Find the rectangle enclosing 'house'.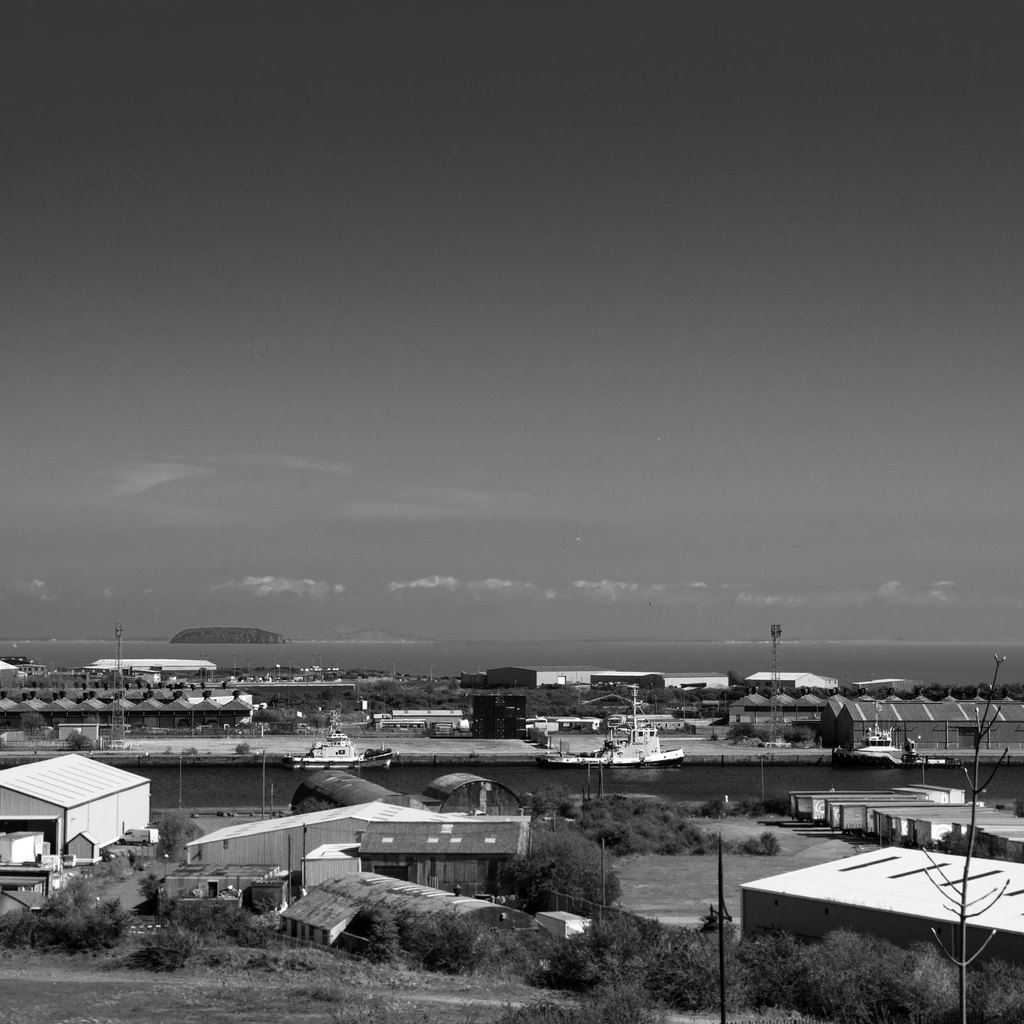
detection(186, 803, 531, 902).
